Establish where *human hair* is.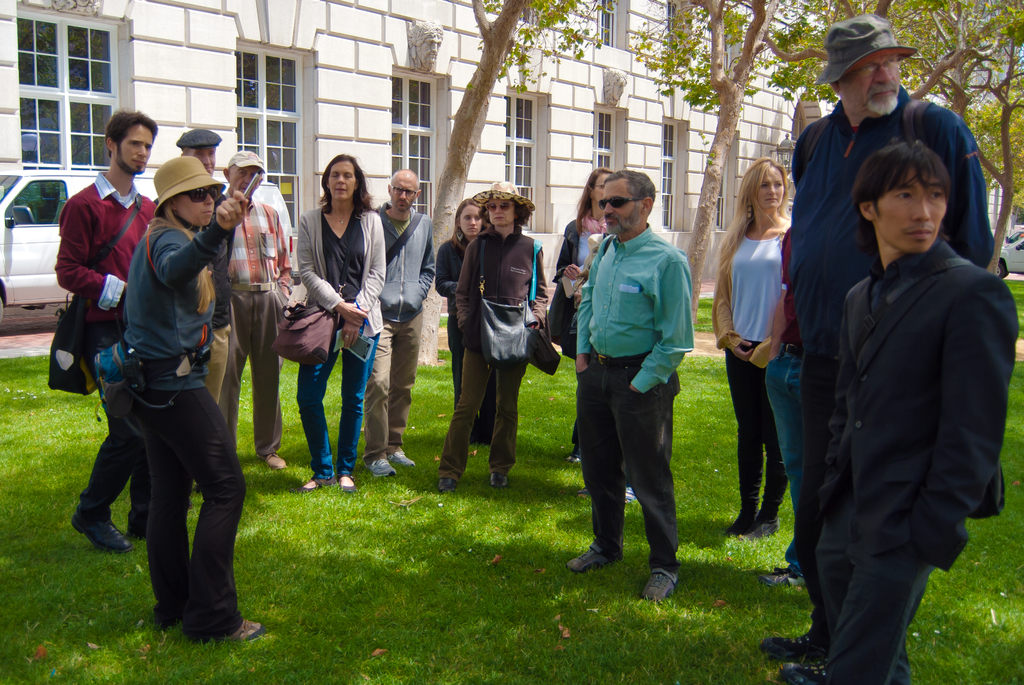
Established at (104,107,158,158).
